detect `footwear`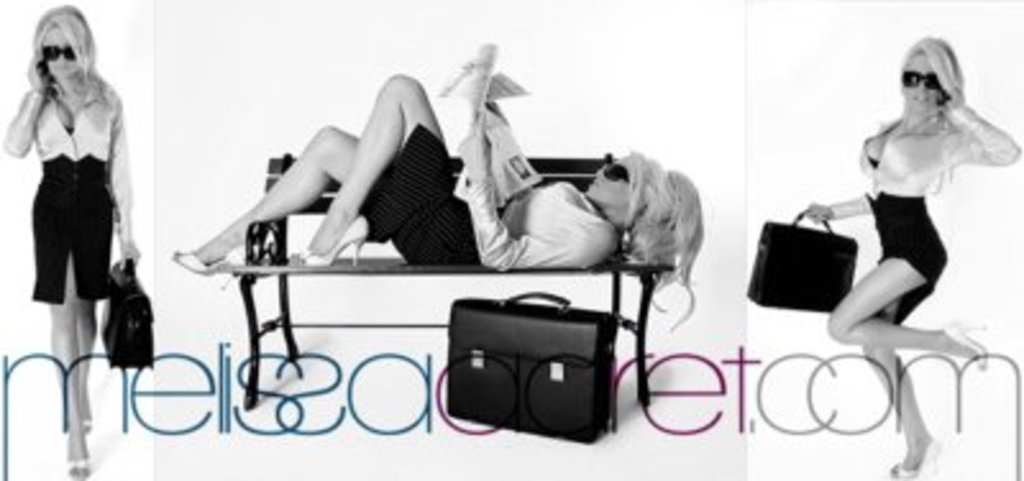
[left=945, top=320, right=986, bottom=366]
